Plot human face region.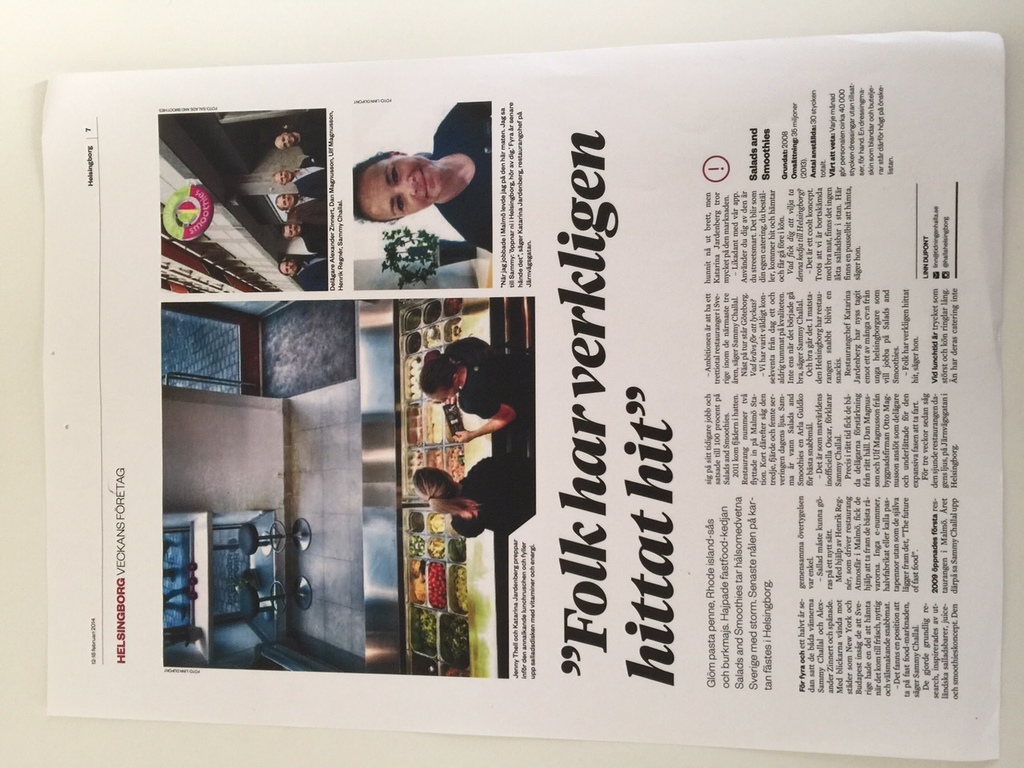
Plotted at x1=279, y1=222, x2=299, y2=234.
